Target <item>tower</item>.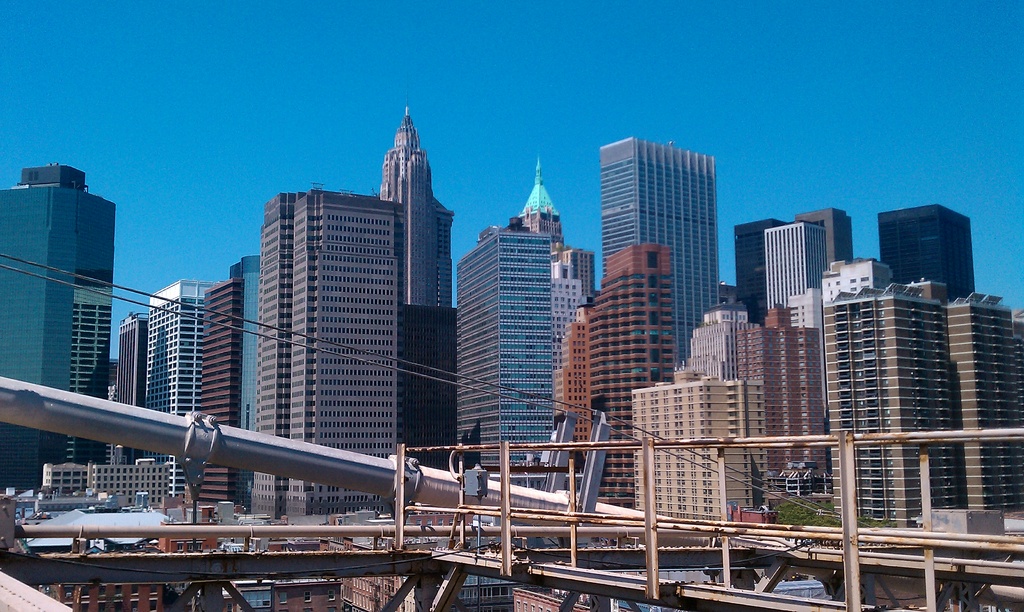
Target region: {"x1": 264, "y1": 184, "x2": 394, "y2": 533}.
